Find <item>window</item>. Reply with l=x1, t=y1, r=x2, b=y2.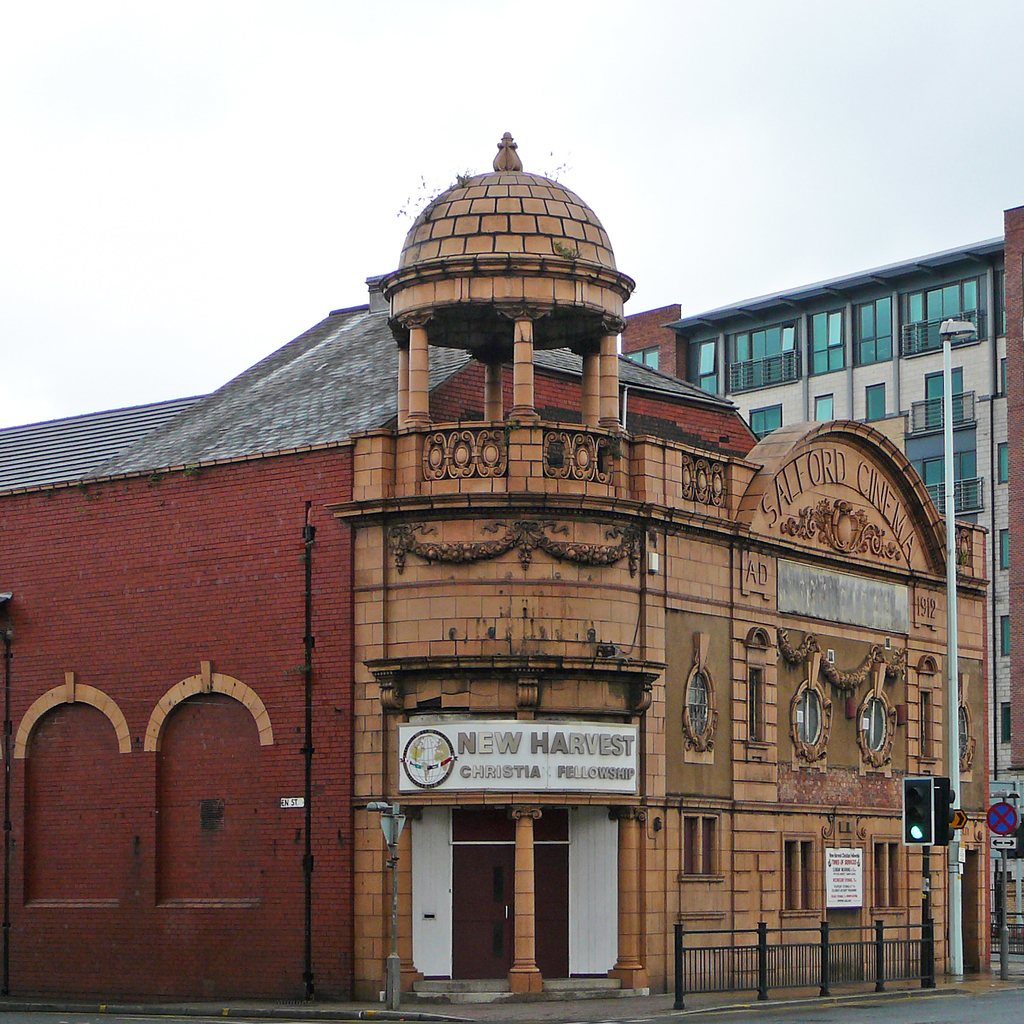
l=909, t=282, r=979, b=352.
